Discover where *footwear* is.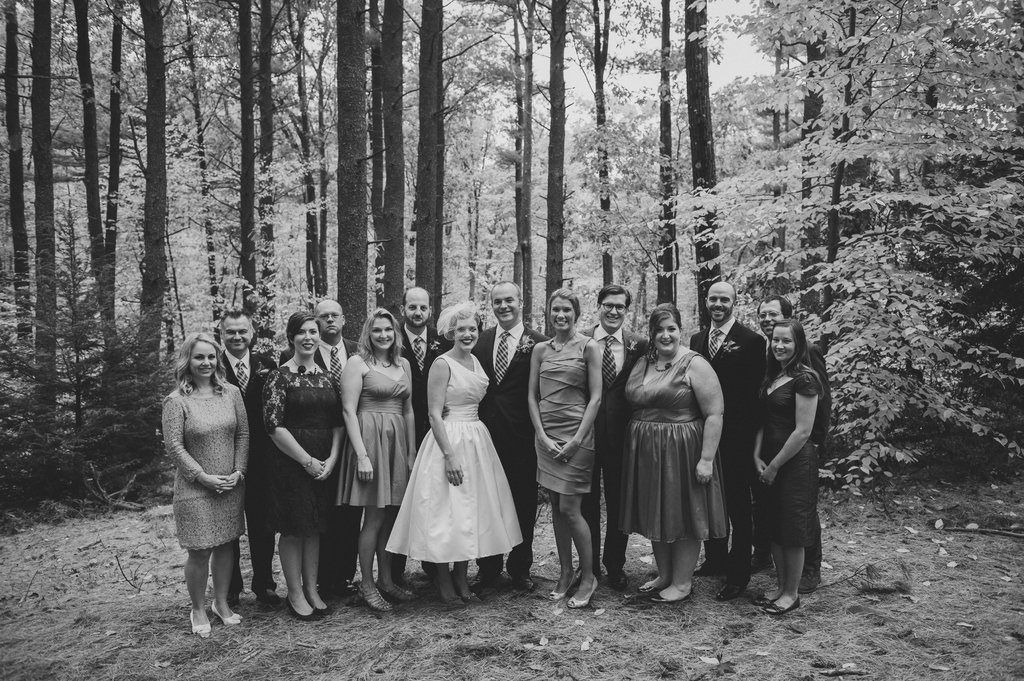
Discovered at l=511, t=569, r=539, b=591.
